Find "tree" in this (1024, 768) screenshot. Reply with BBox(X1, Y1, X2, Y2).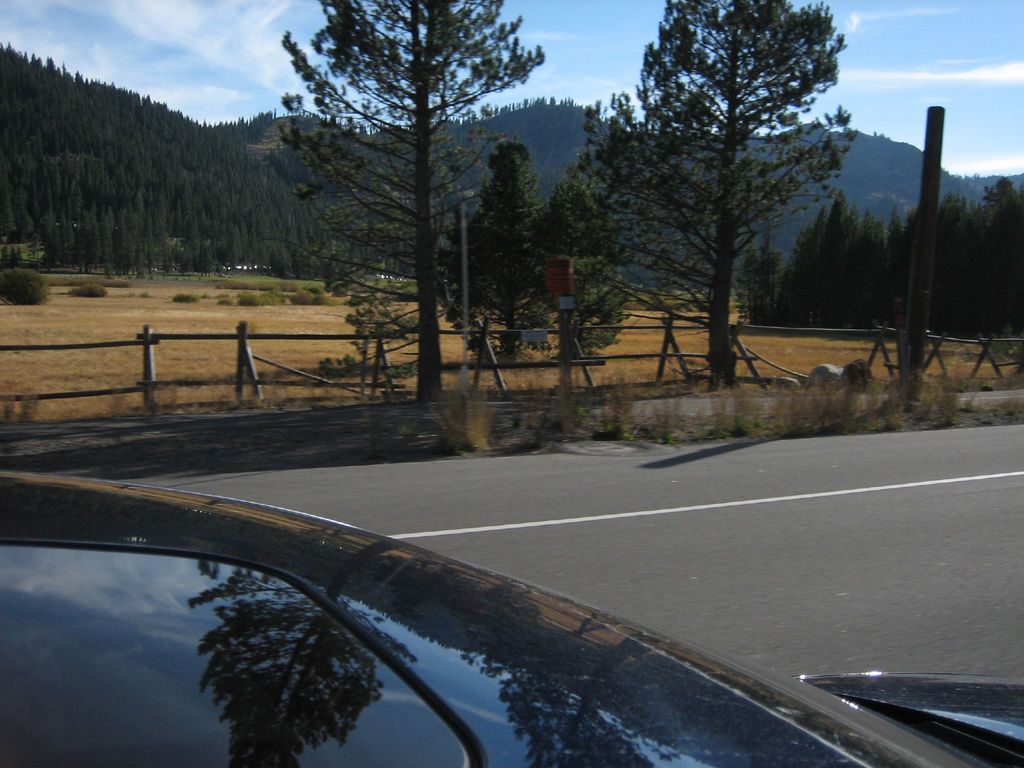
BBox(598, 4, 872, 386).
